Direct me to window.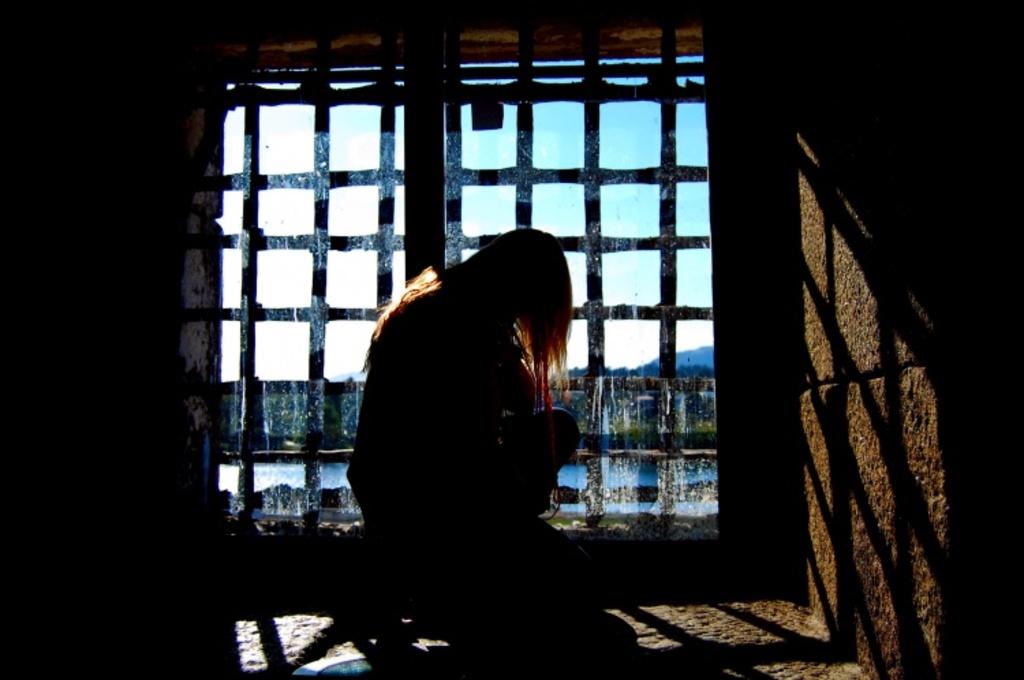
Direction: (162,14,437,533).
